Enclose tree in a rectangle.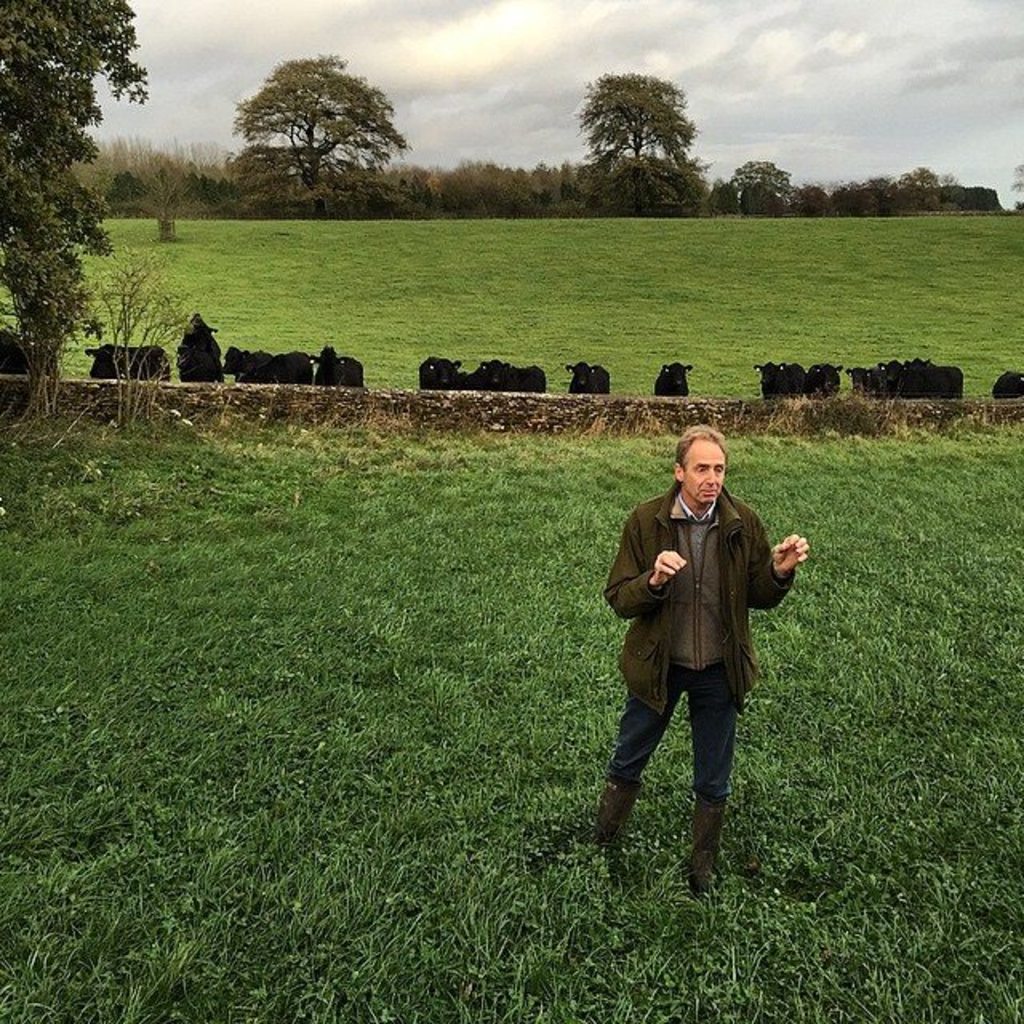
x1=573 y1=74 x2=693 y2=176.
